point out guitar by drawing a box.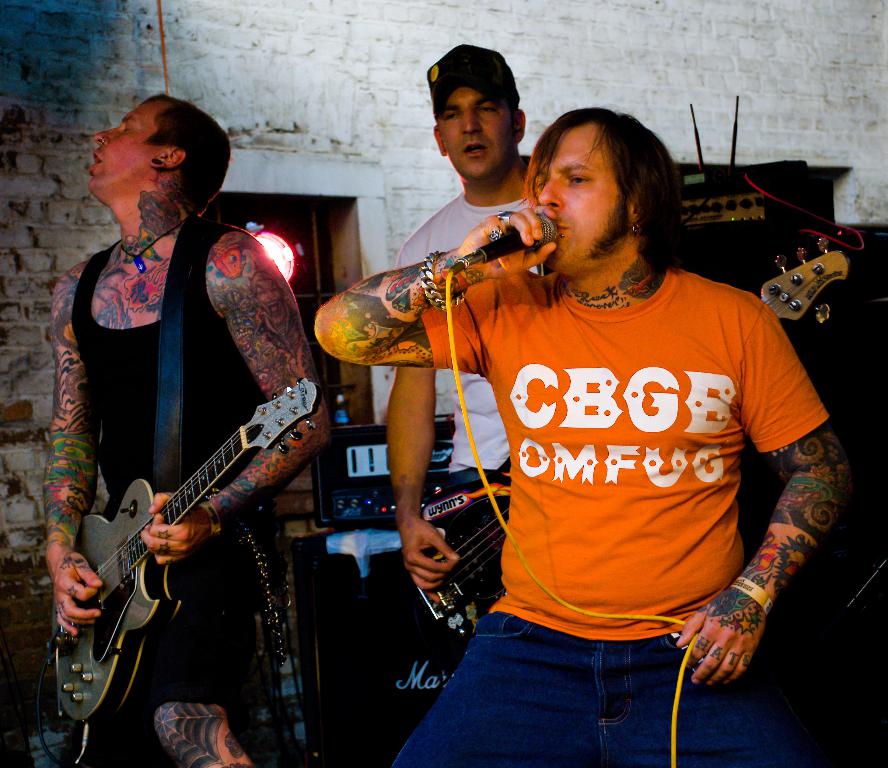
(47,375,318,728).
